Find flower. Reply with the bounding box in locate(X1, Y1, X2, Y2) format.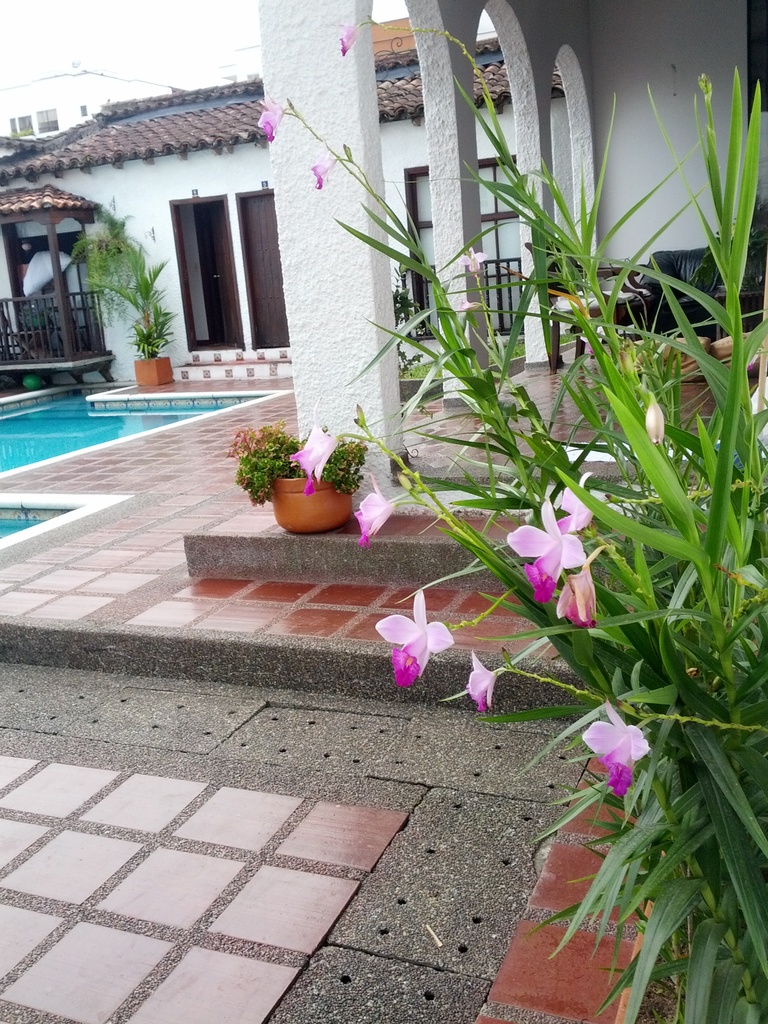
locate(503, 497, 585, 599).
